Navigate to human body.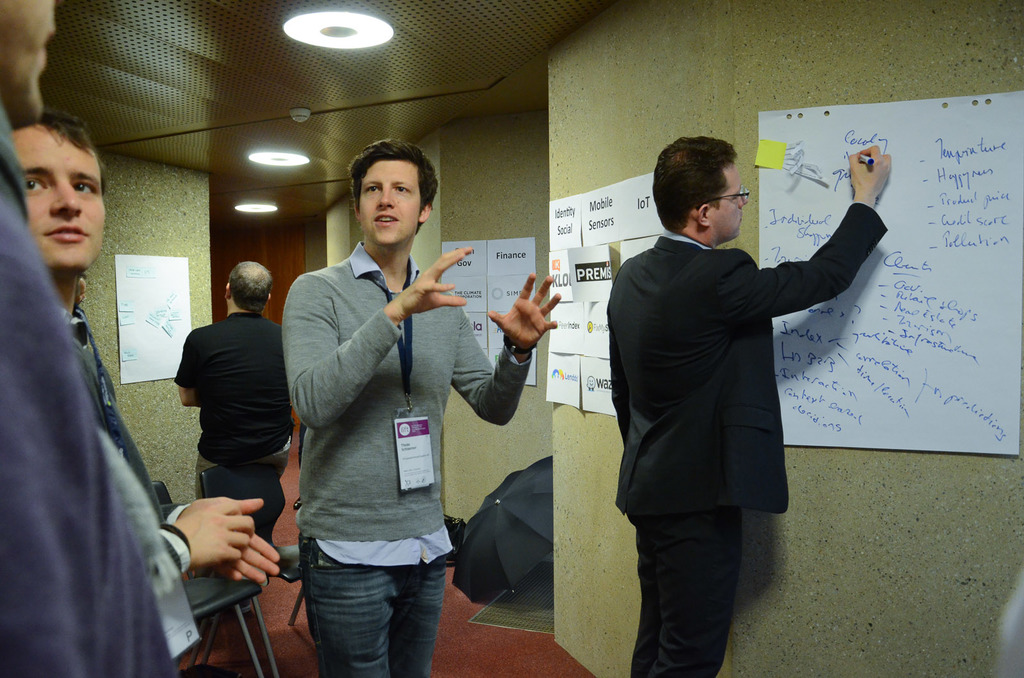
Navigation target: locate(165, 244, 291, 579).
